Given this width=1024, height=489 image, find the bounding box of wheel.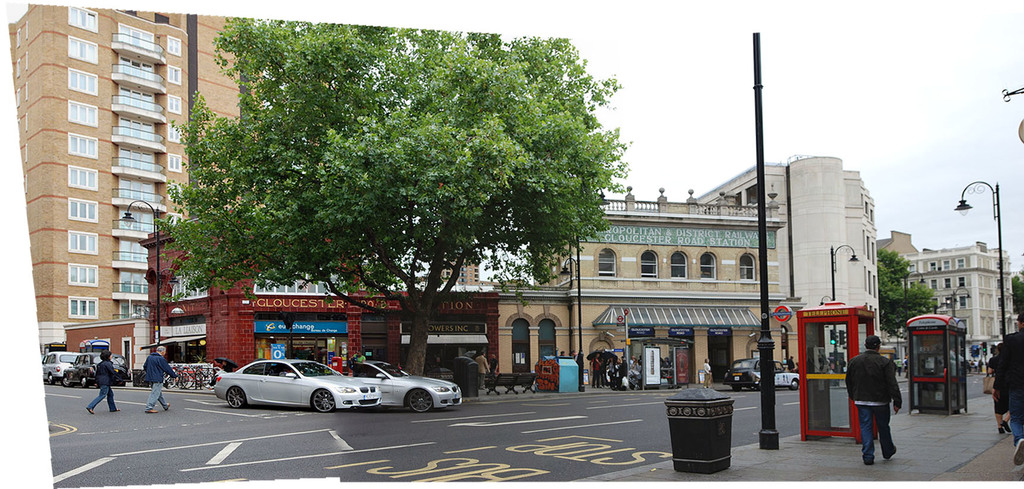
region(47, 373, 58, 385).
